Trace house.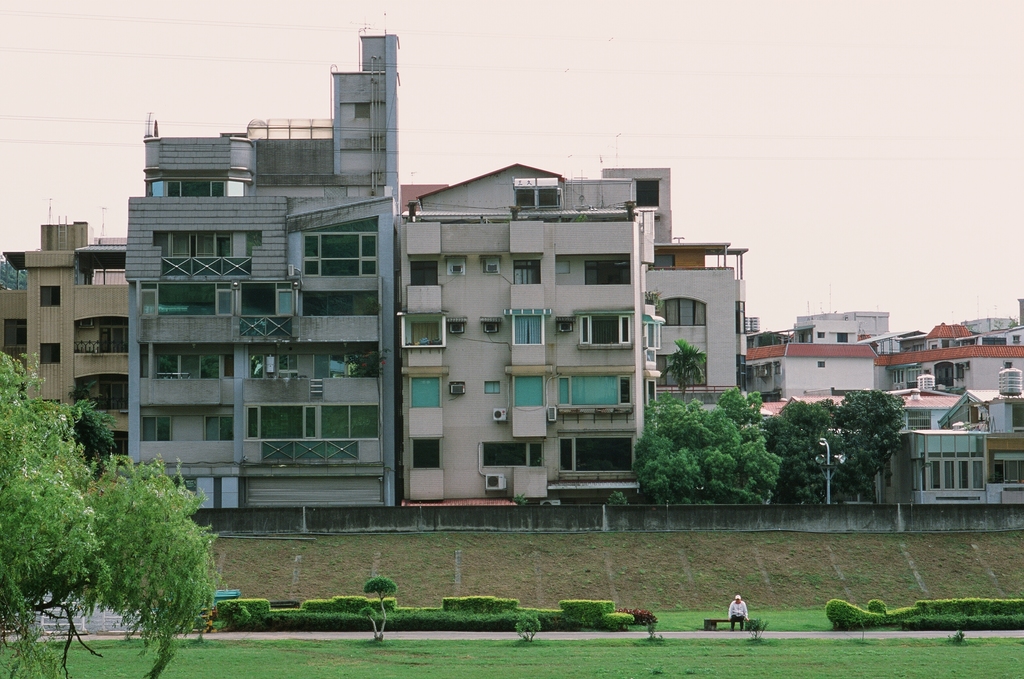
Traced to x1=909 y1=372 x2=978 y2=493.
